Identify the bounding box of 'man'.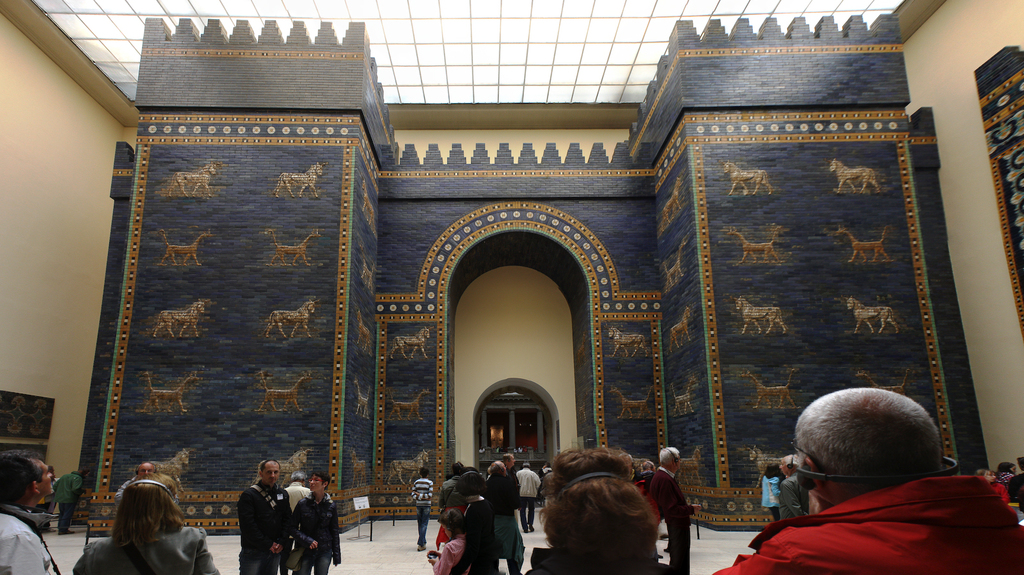
[632,461,669,540].
